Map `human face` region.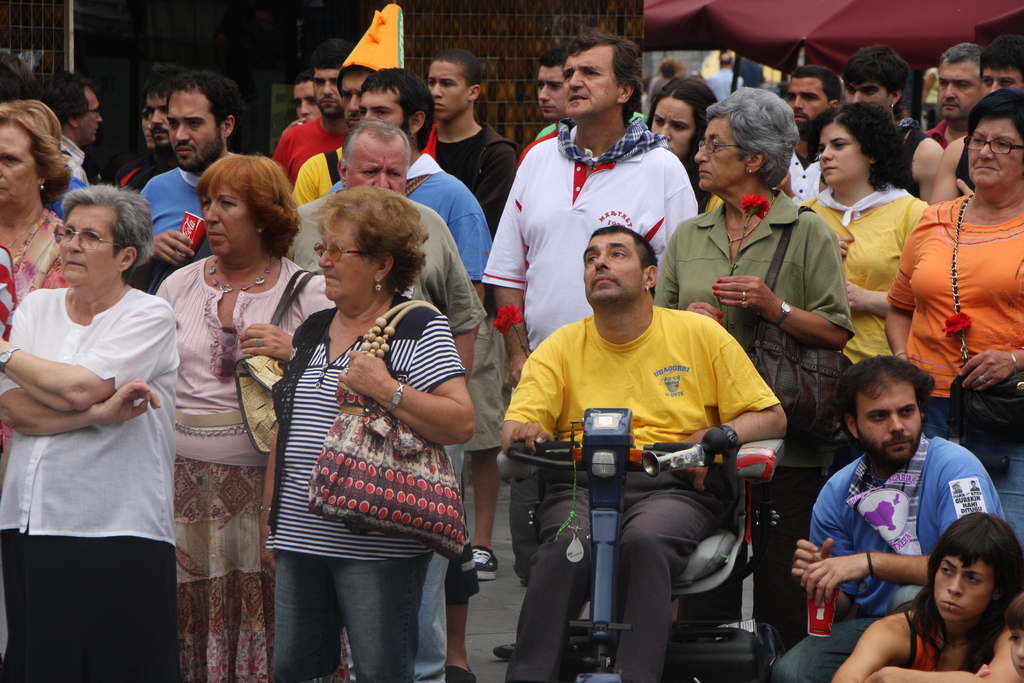
Mapped to 63, 202, 115, 288.
